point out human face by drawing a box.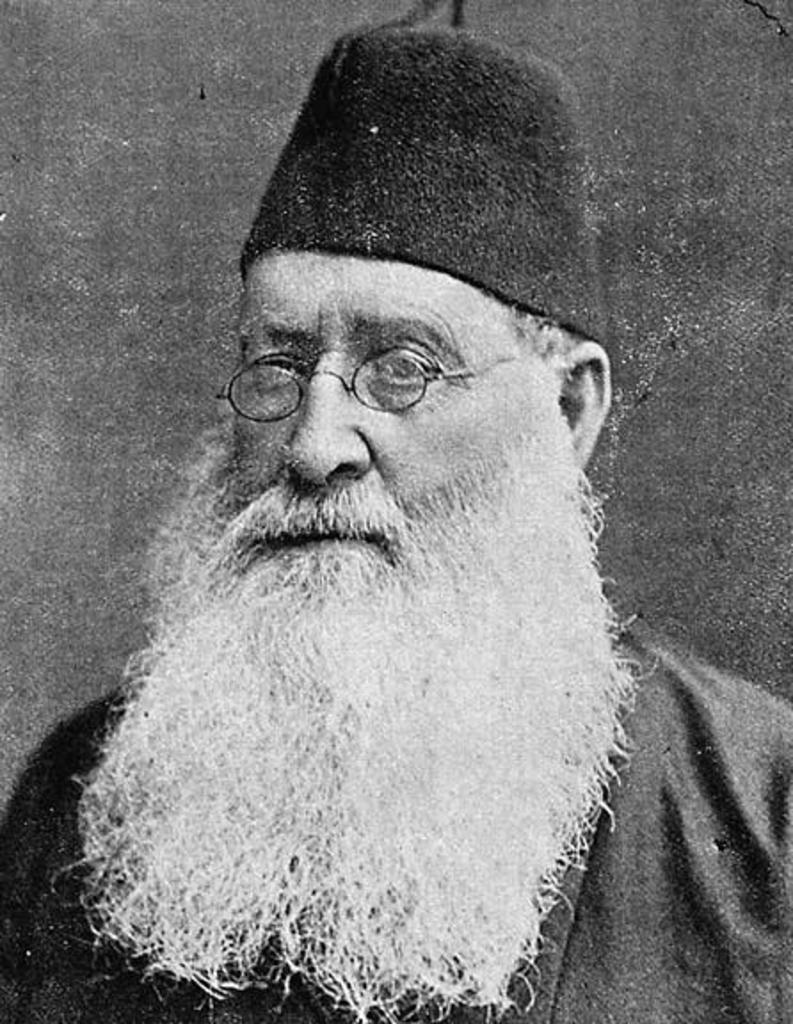
242/256/539/631.
